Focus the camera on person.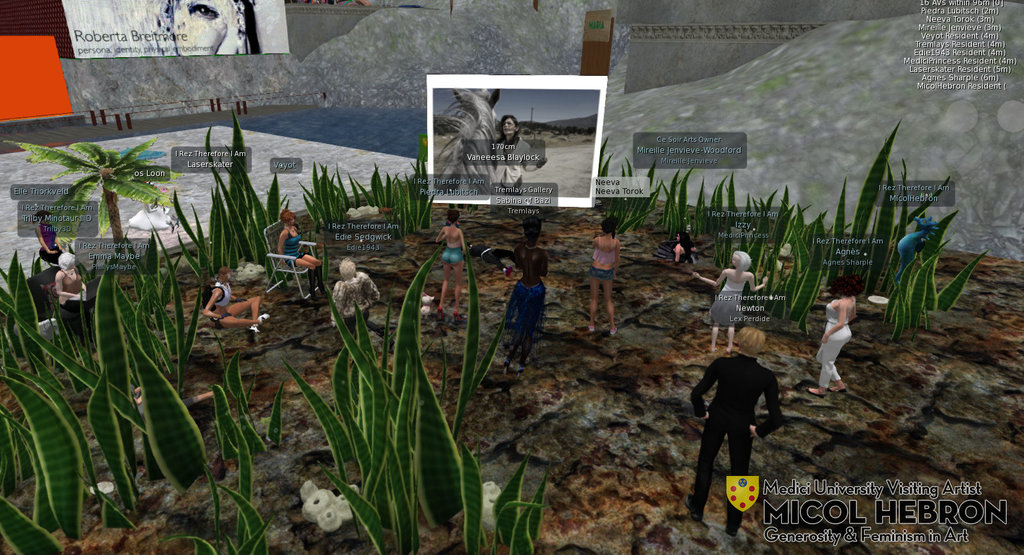
Focus region: box=[200, 265, 272, 340].
